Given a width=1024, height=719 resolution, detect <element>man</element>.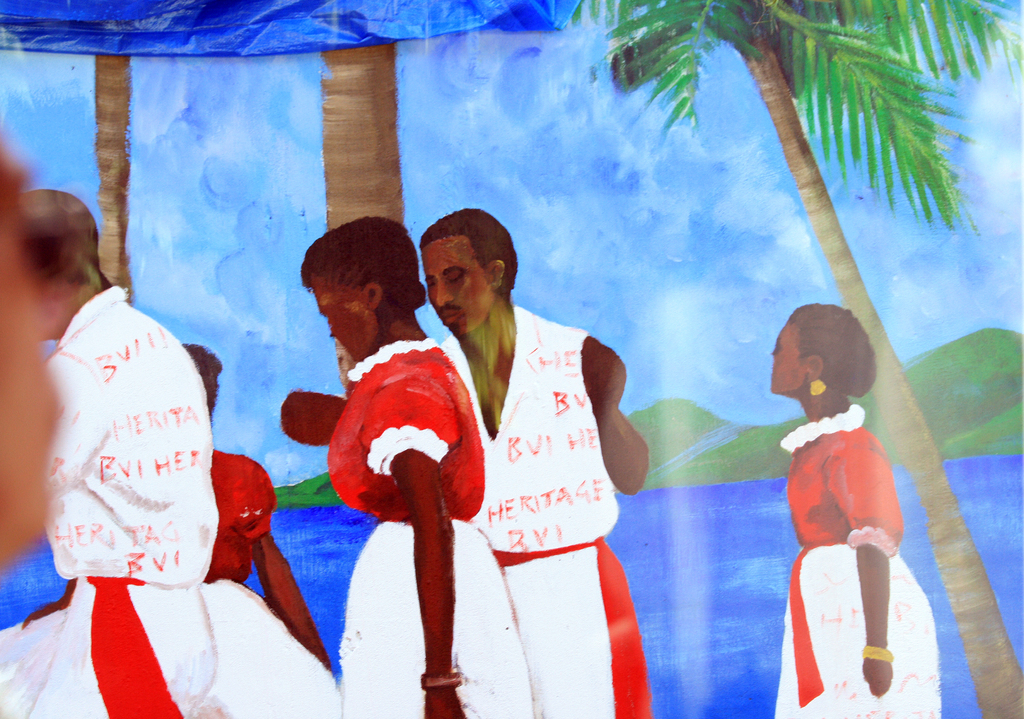
locate(431, 198, 657, 718).
